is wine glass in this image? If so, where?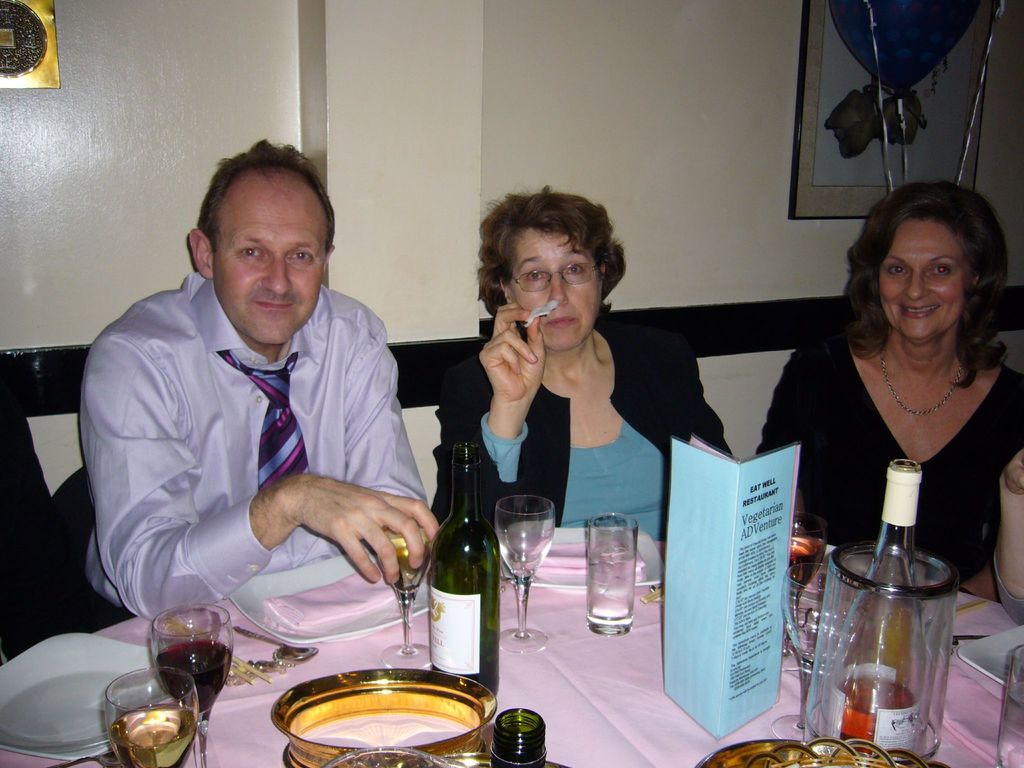
Yes, at (492,494,556,657).
